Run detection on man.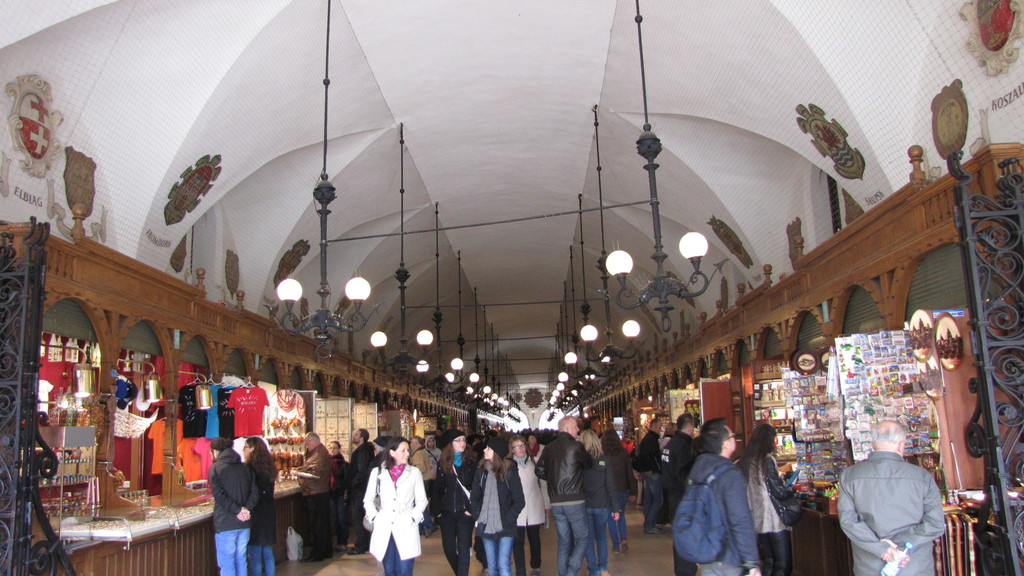
Result: box(209, 437, 259, 575).
